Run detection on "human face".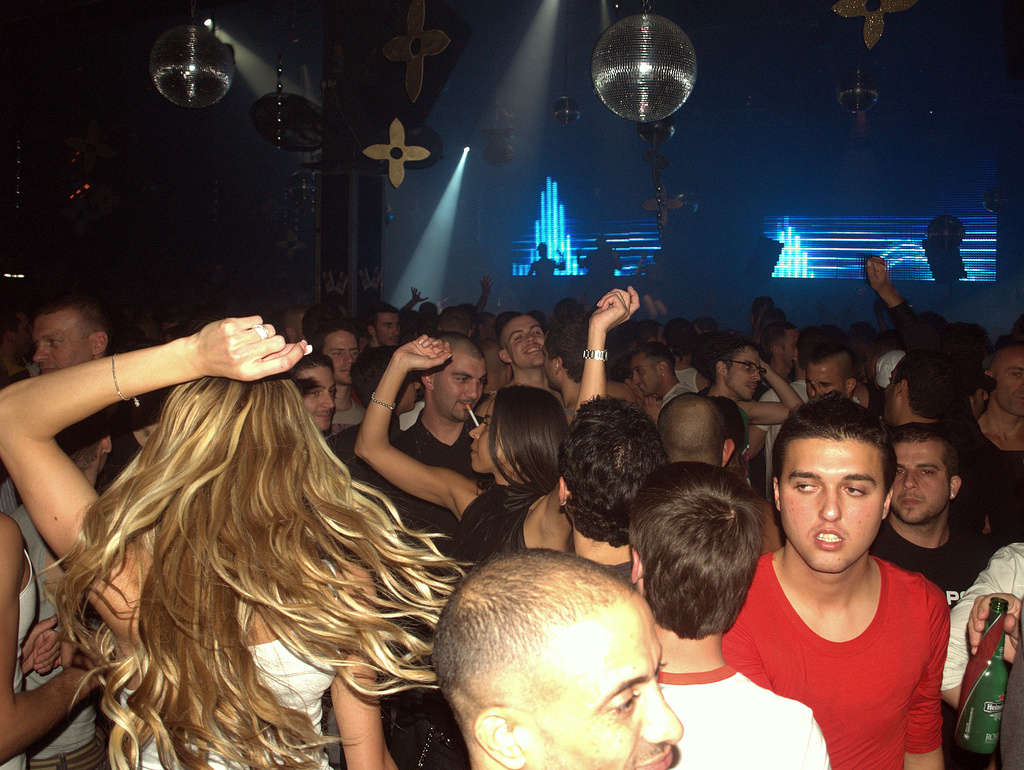
Result: x1=994 y1=349 x2=1023 y2=414.
